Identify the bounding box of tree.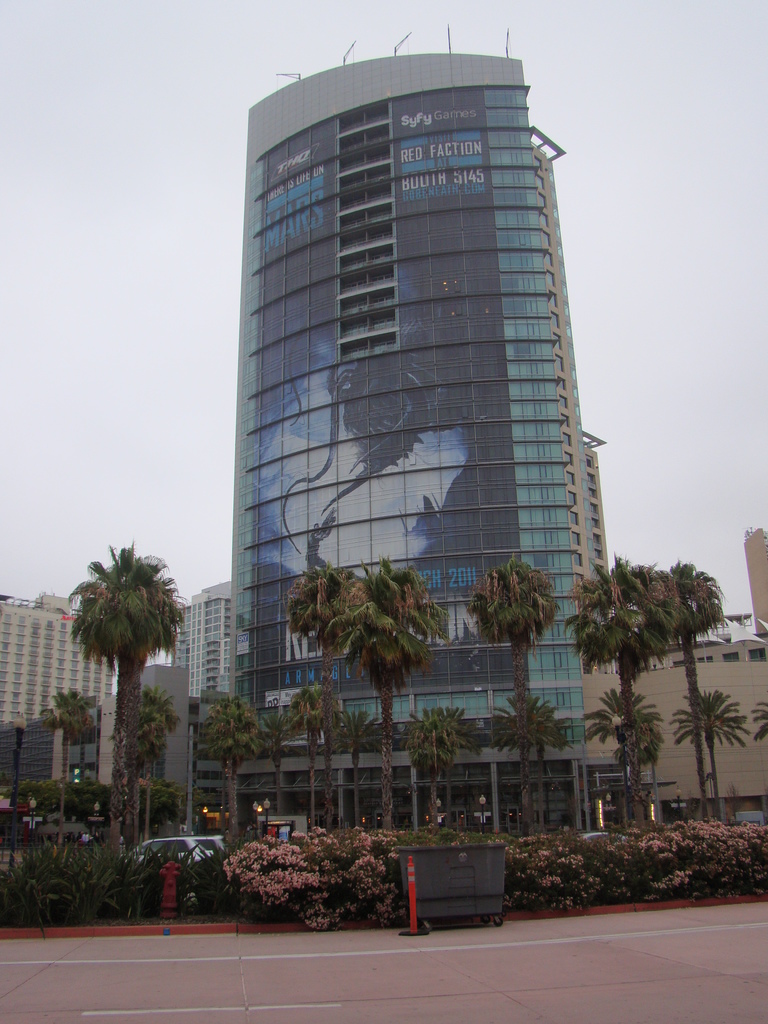
(x1=581, y1=682, x2=663, y2=833).
